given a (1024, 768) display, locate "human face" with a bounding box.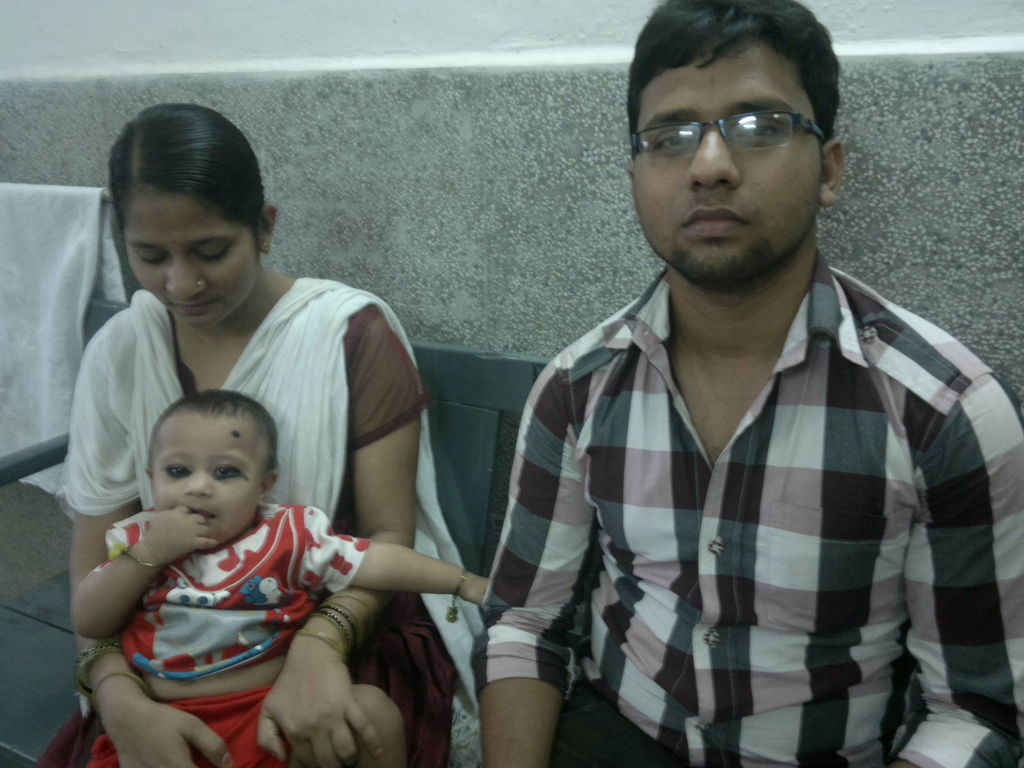
Located: [left=127, top=187, right=258, bottom=326].
